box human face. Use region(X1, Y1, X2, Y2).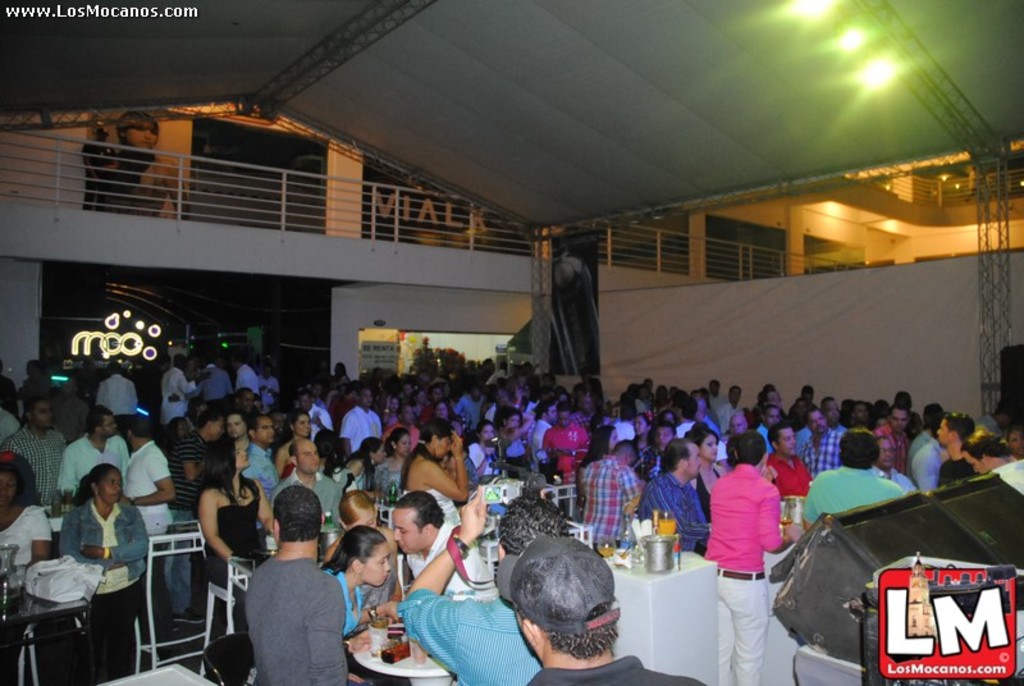
region(937, 417, 952, 449).
